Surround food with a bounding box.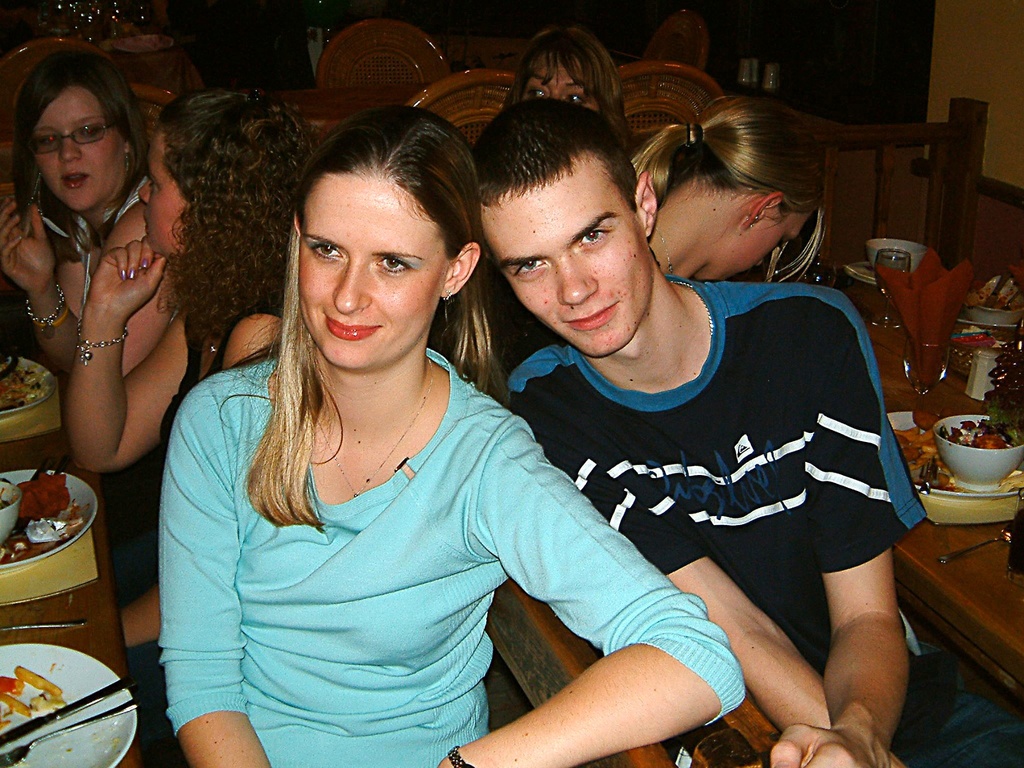
891,406,965,493.
